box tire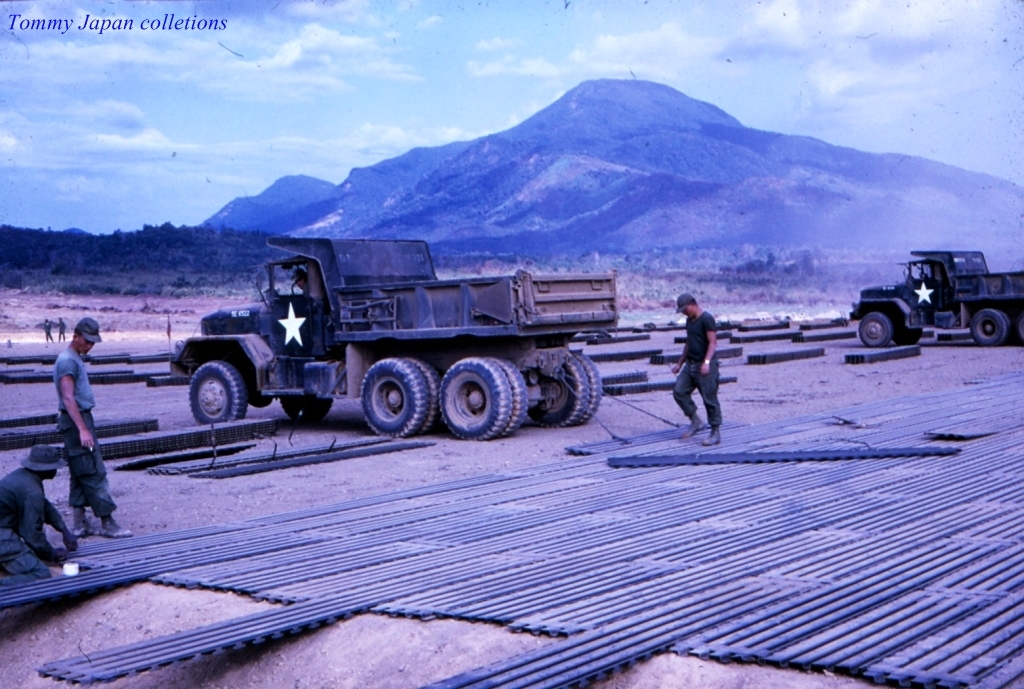
(left=525, top=352, right=589, bottom=427)
